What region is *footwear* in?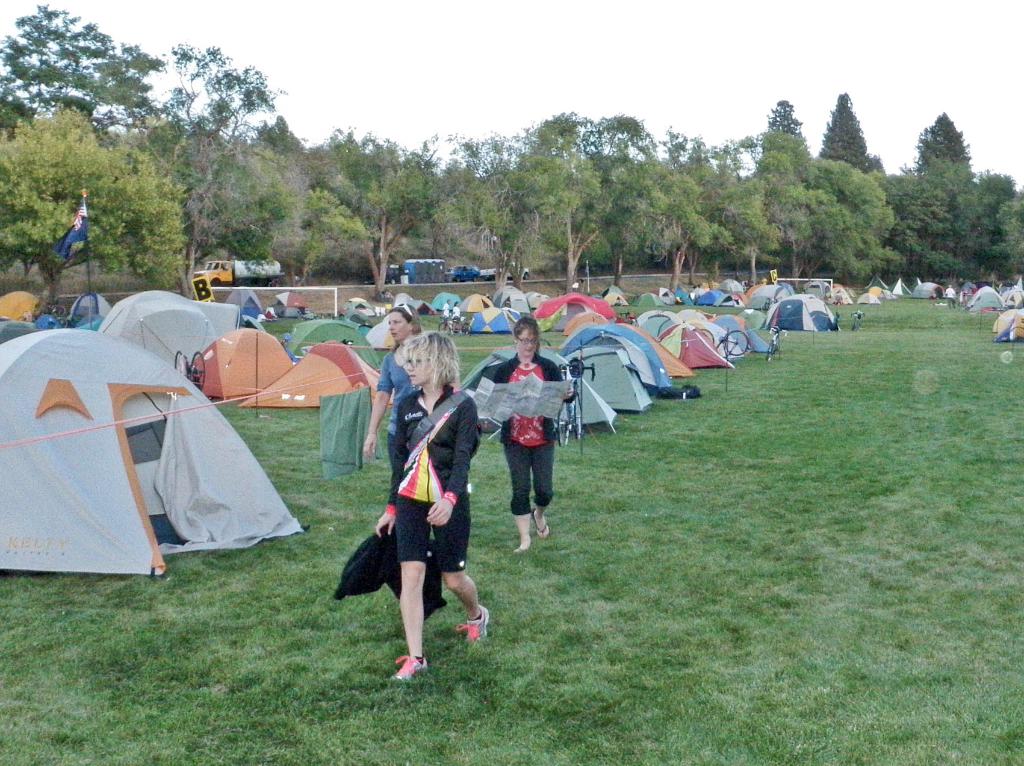
[463,609,490,648].
